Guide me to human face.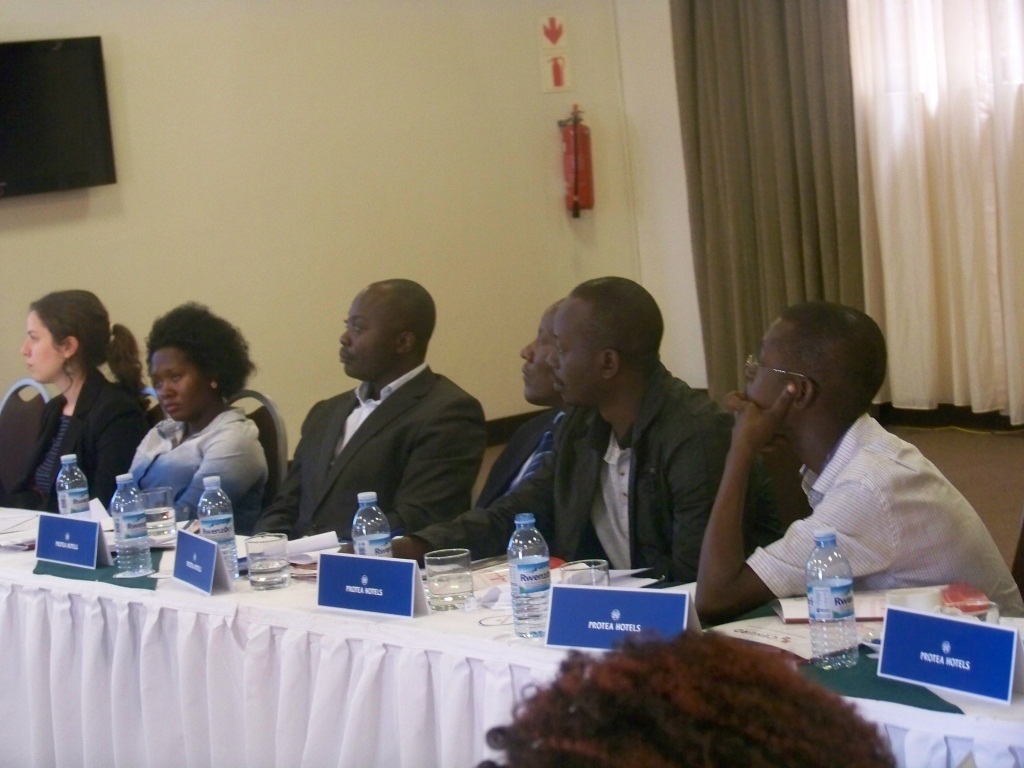
Guidance: rect(19, 310, 63, 381).
